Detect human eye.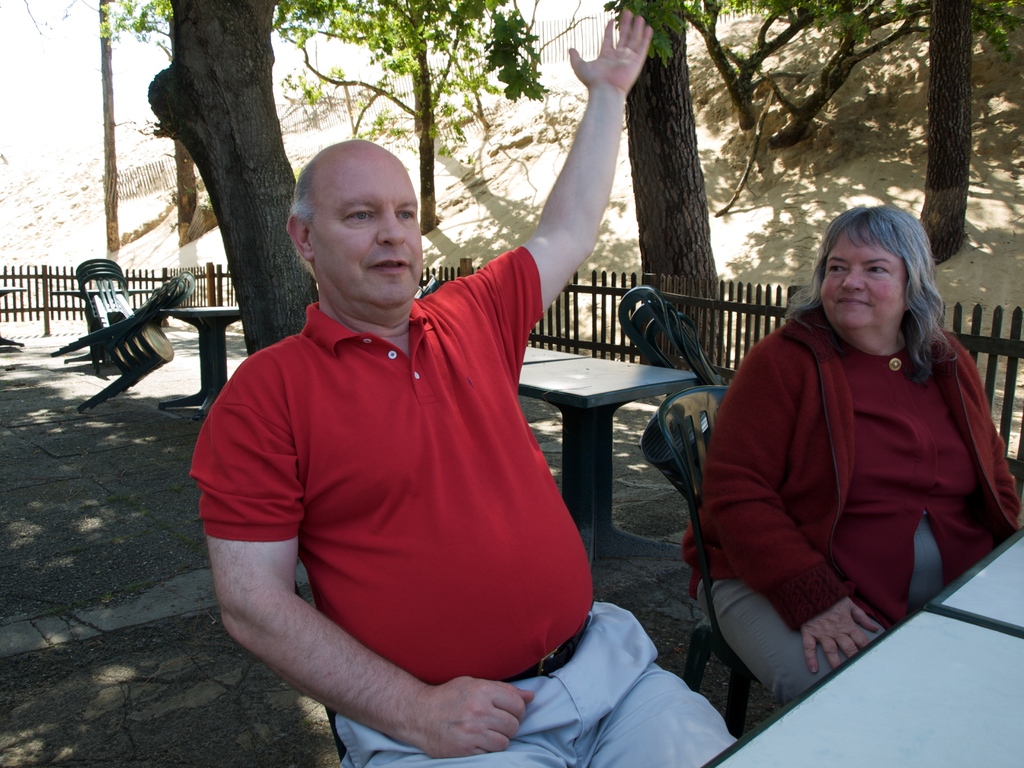
Detected at box=[824, 262, 850, 278].
